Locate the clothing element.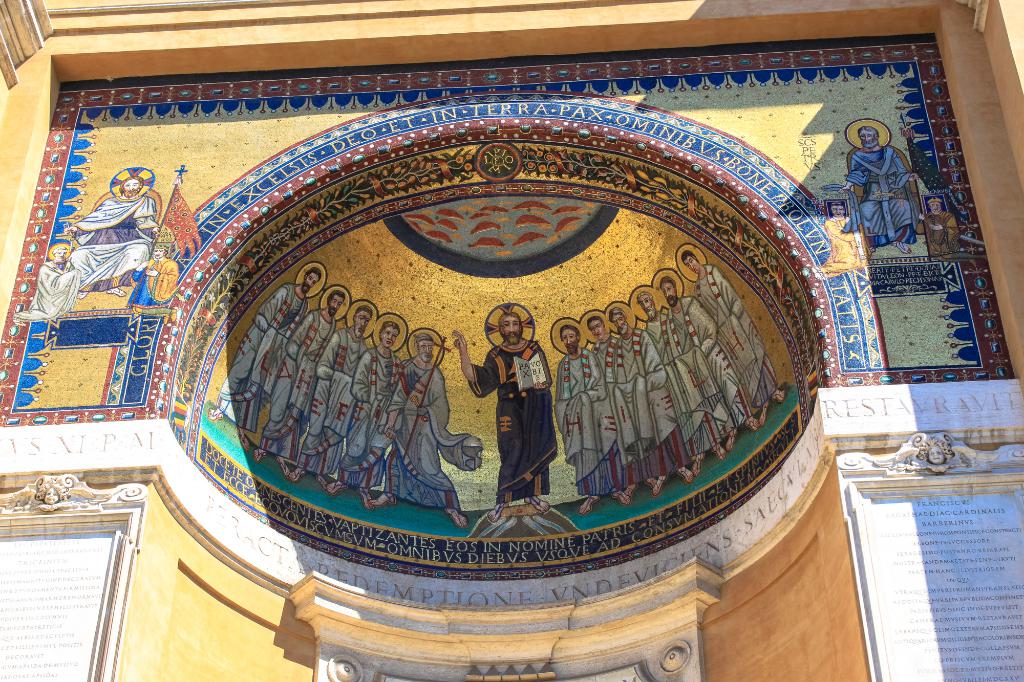
Element bbox: locate(554, 345, 620, 495).
